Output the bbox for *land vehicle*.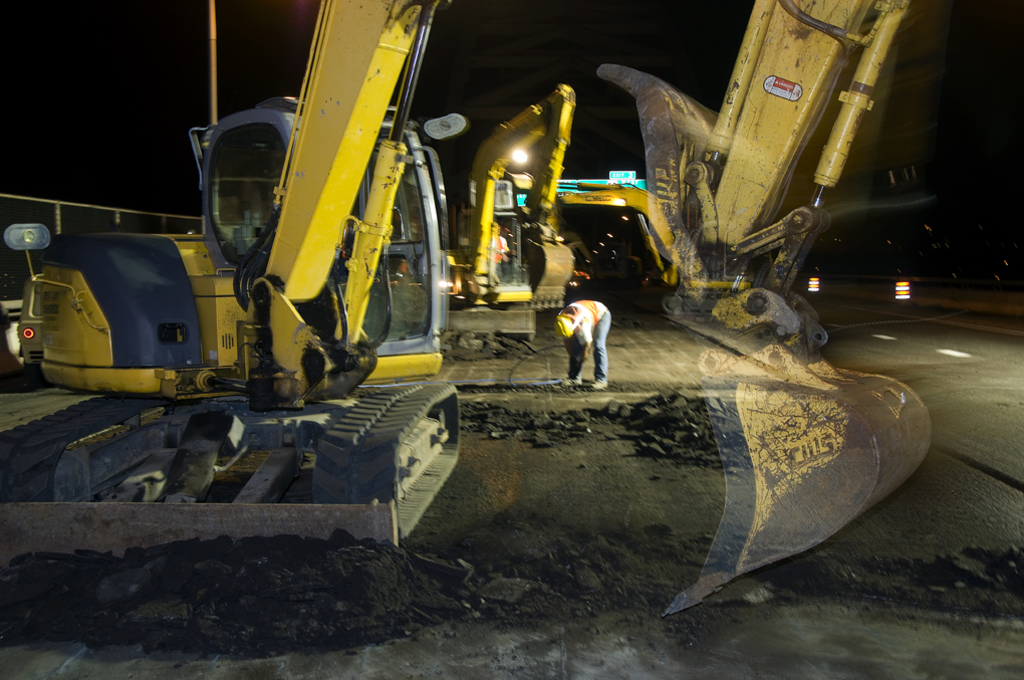
Rect(24, 267, 50, 374).
